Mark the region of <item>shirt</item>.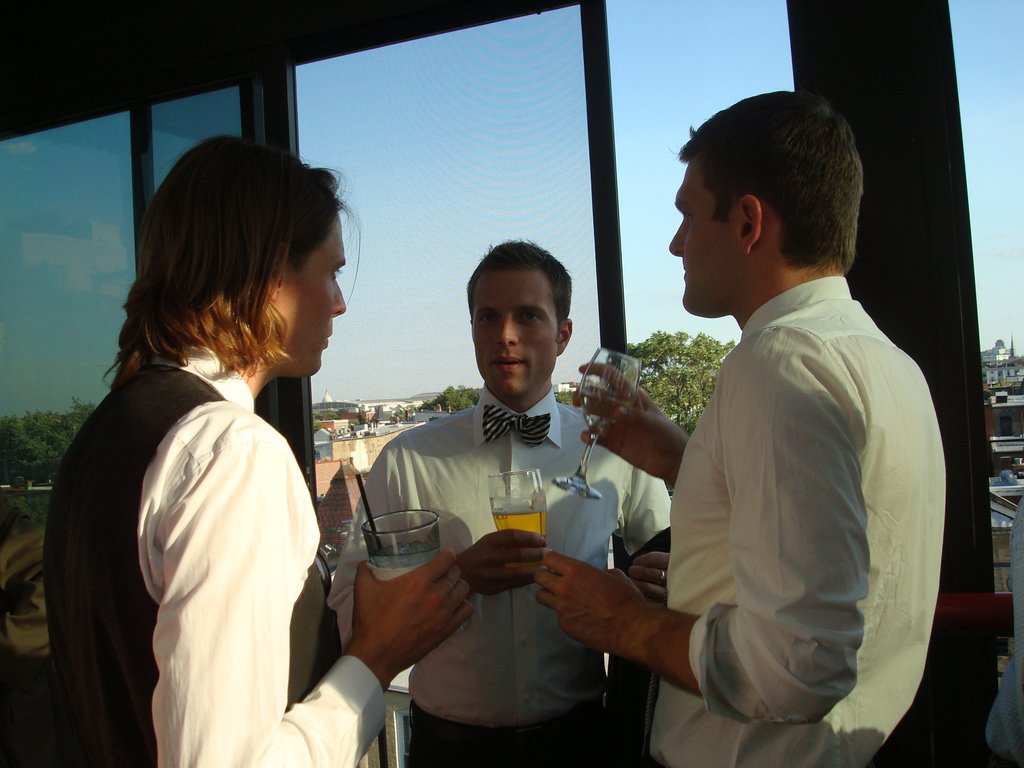
Region: [left=155, top=343, right=394, bottom=767].
